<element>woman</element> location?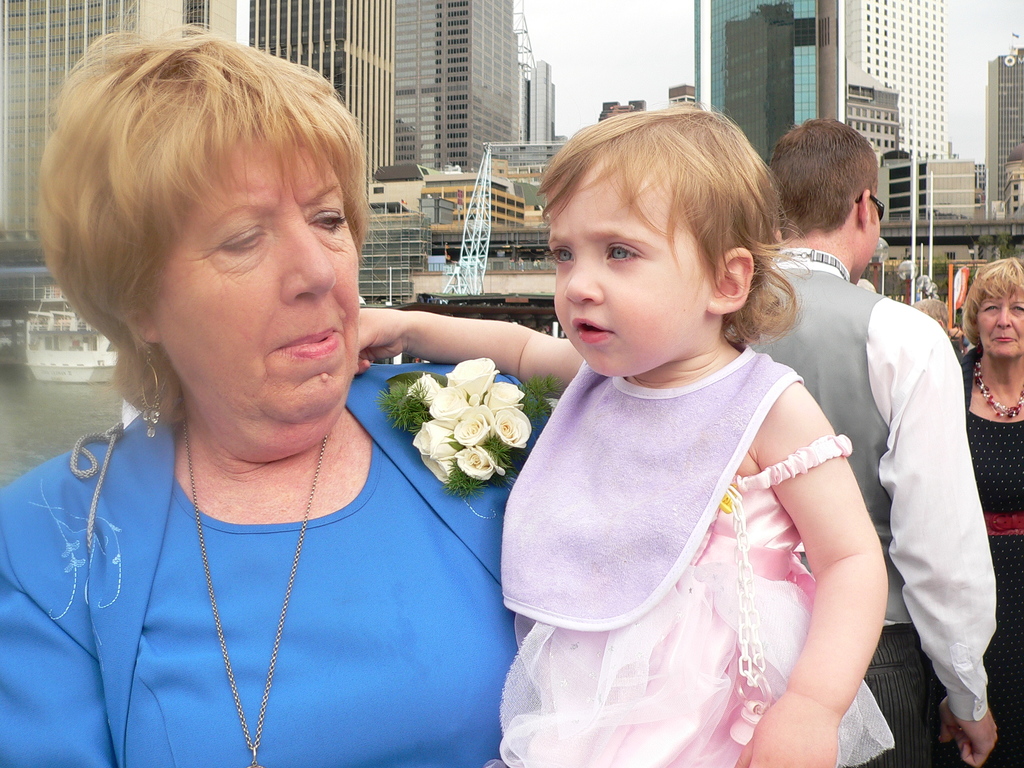
box=[956, 254, 1023, 767]
